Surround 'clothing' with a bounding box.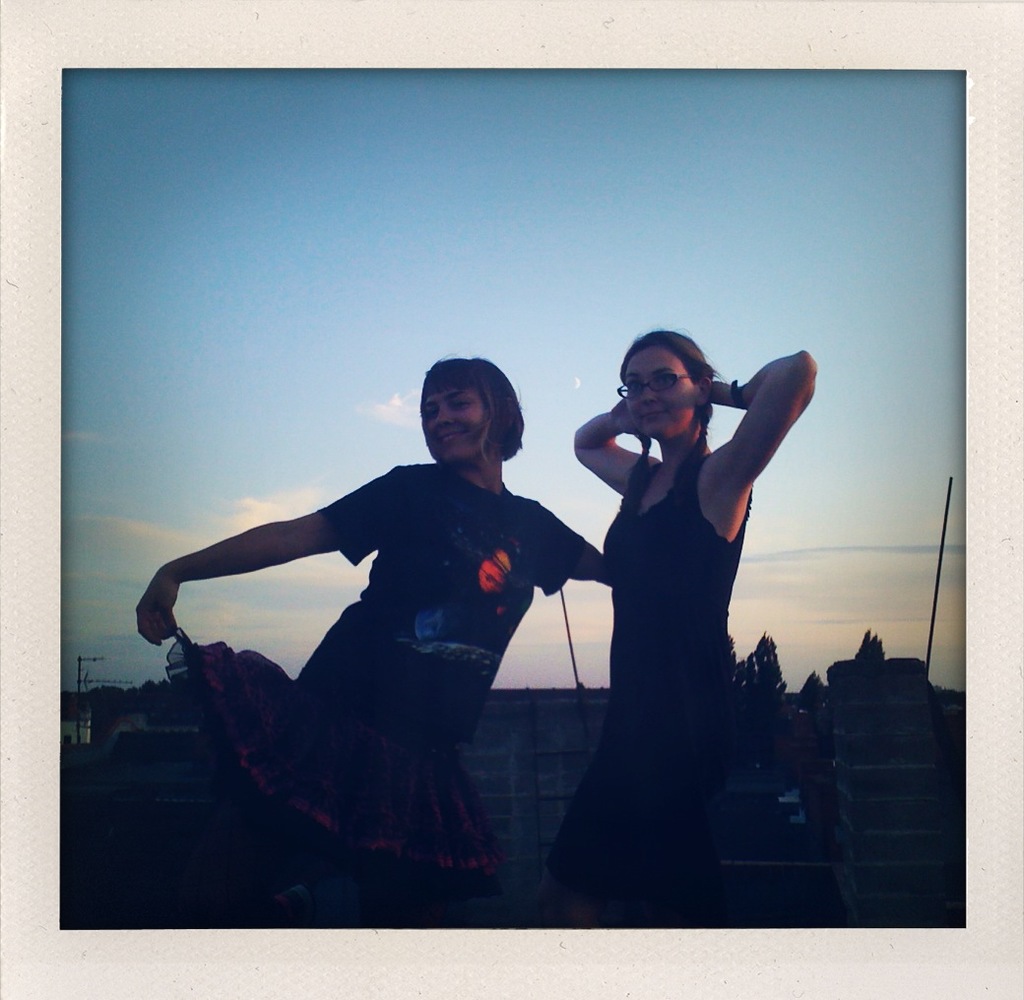
(156, 456, 579, 905).
